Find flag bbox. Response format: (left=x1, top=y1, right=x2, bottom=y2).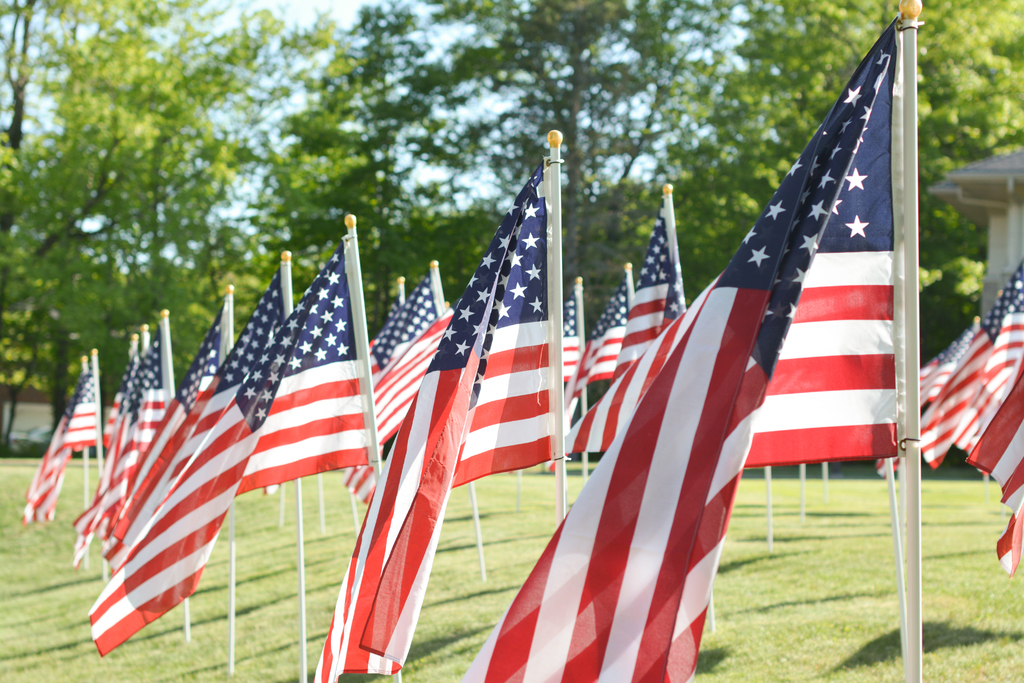
(left=462, top=9, right=900, bottom=682).
